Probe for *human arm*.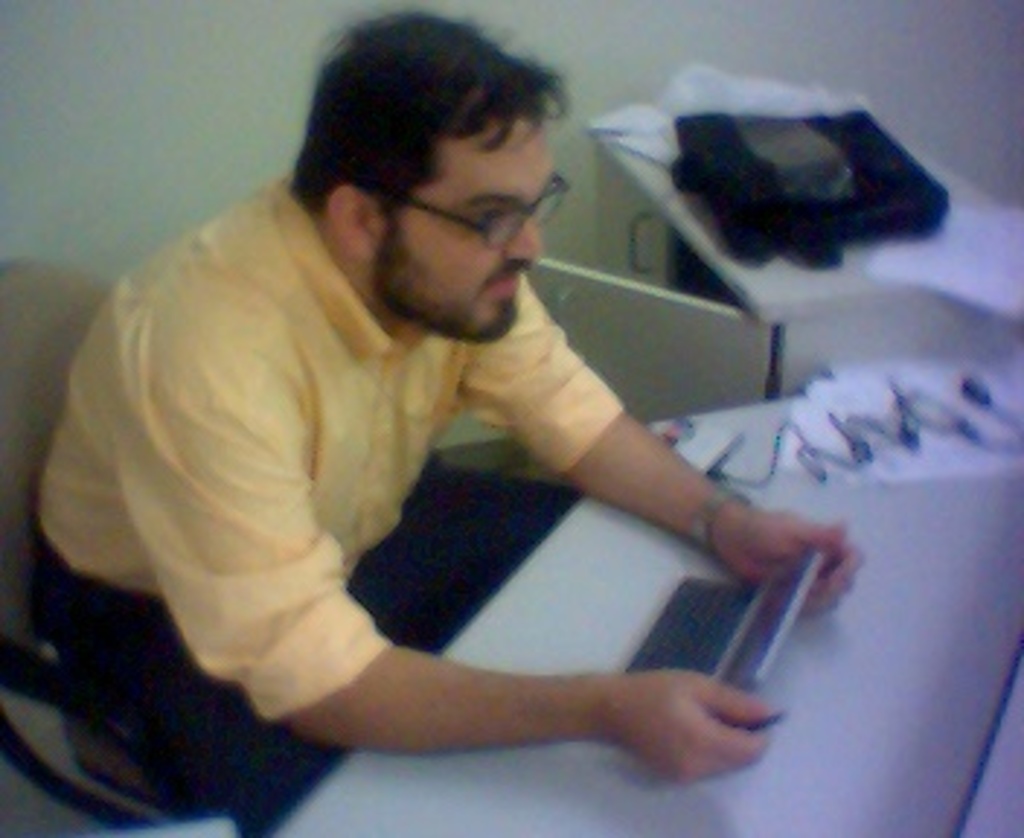
Probe result: 180/323/774/835.
